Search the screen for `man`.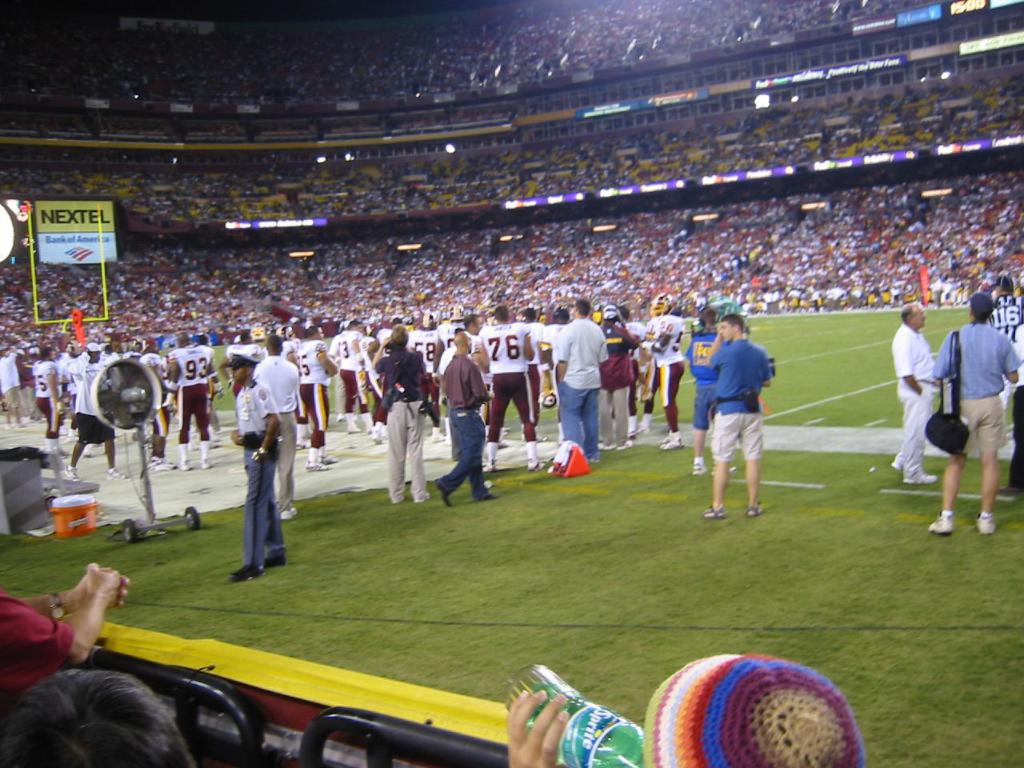
Found at Rect(433, 310, 494, 469).
